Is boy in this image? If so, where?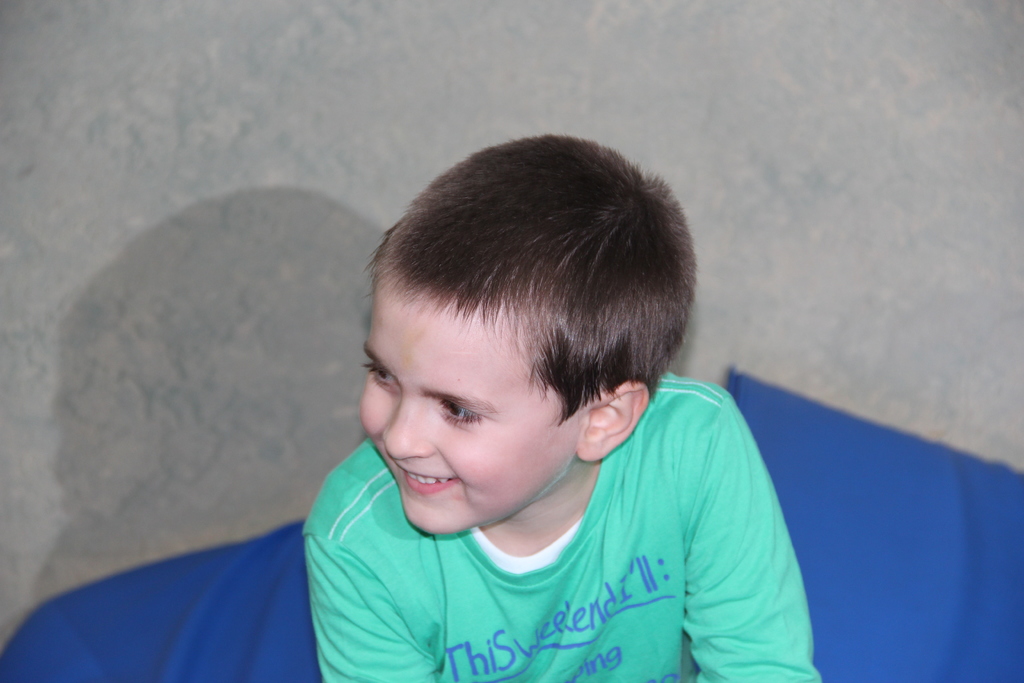
Yes, at (300,130,822,682).
